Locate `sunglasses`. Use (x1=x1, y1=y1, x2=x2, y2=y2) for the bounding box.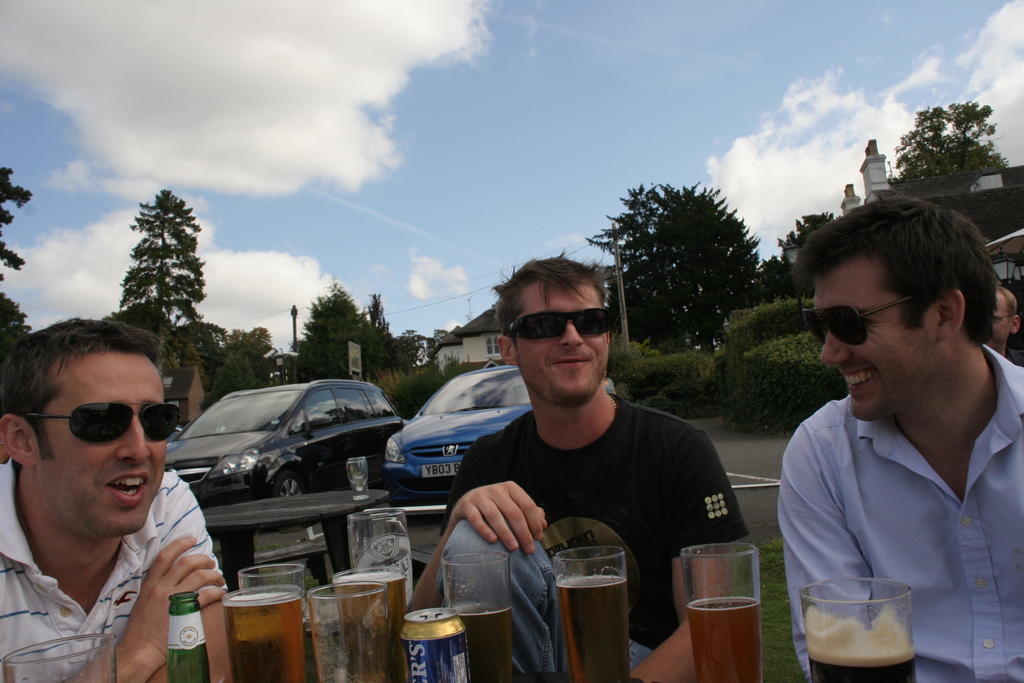
(x1=24, y1=401, x2=182, y2=448).
